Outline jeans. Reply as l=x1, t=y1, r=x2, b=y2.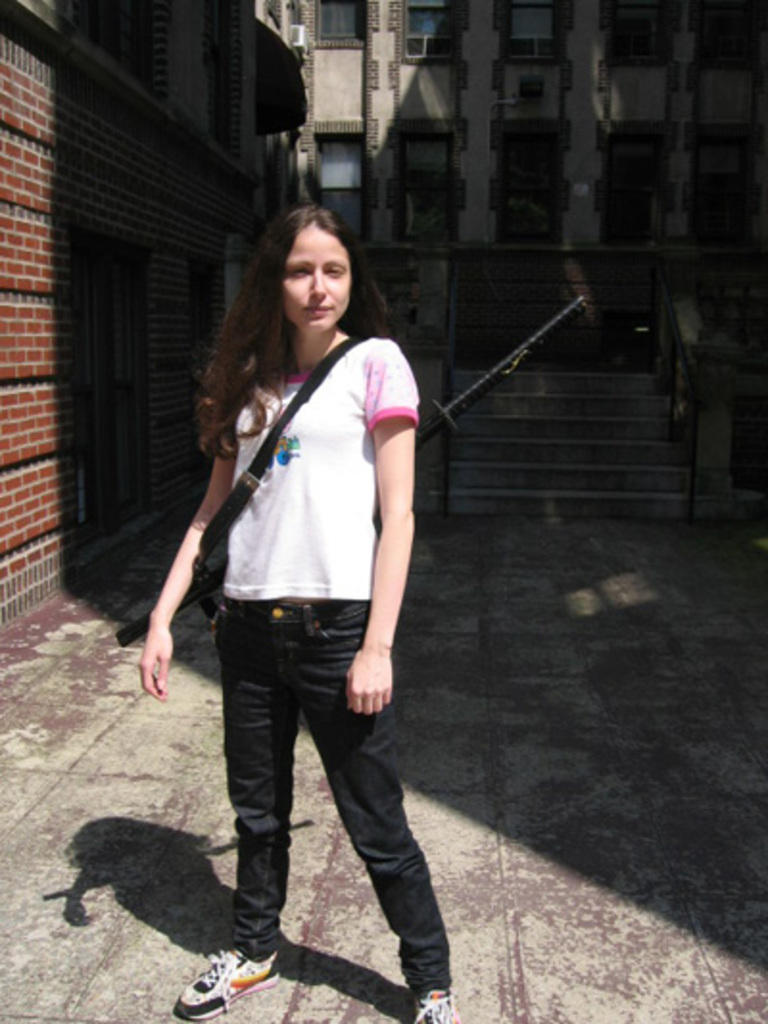
l=184, t=611, r=449, b=1007.
